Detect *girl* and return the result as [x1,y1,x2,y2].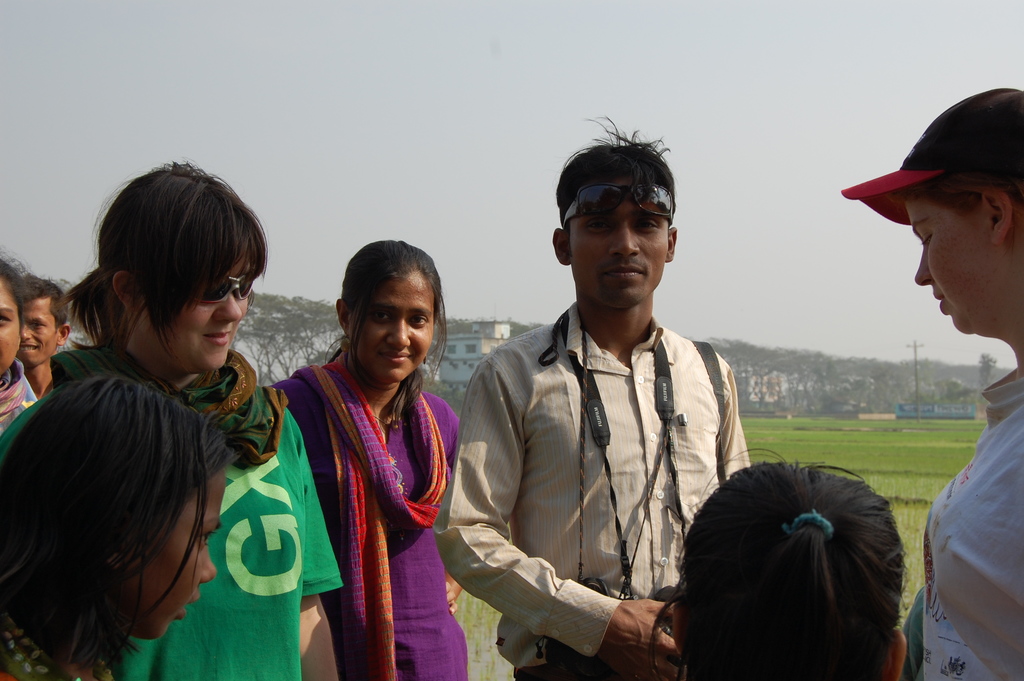
[0,369,227,680].
